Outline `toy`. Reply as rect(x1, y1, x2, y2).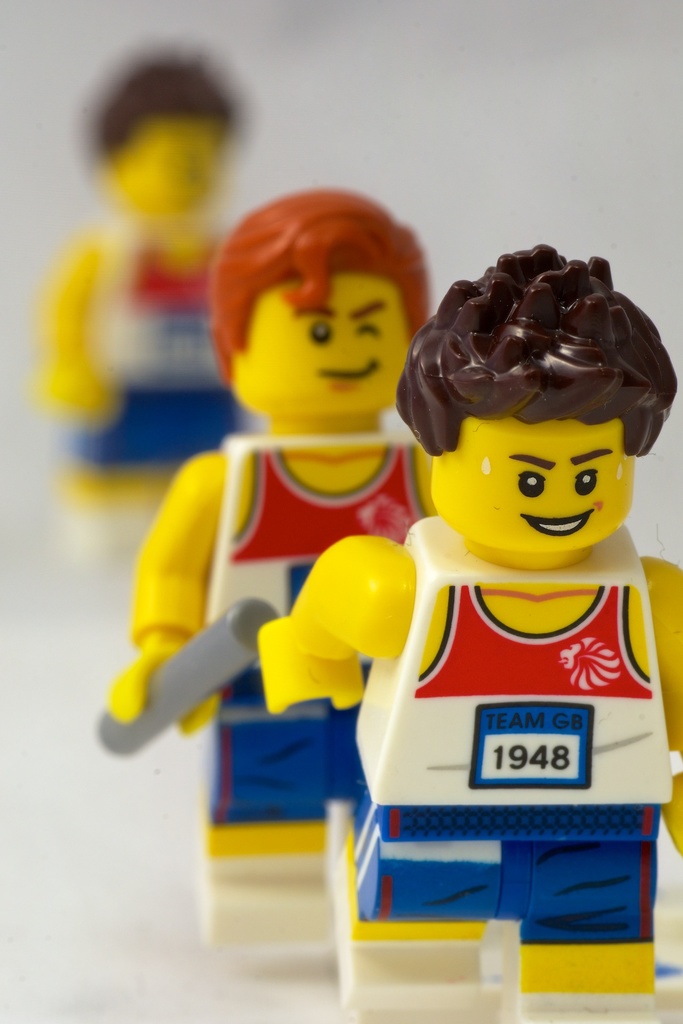
rect(16, 47, 259, 549).
